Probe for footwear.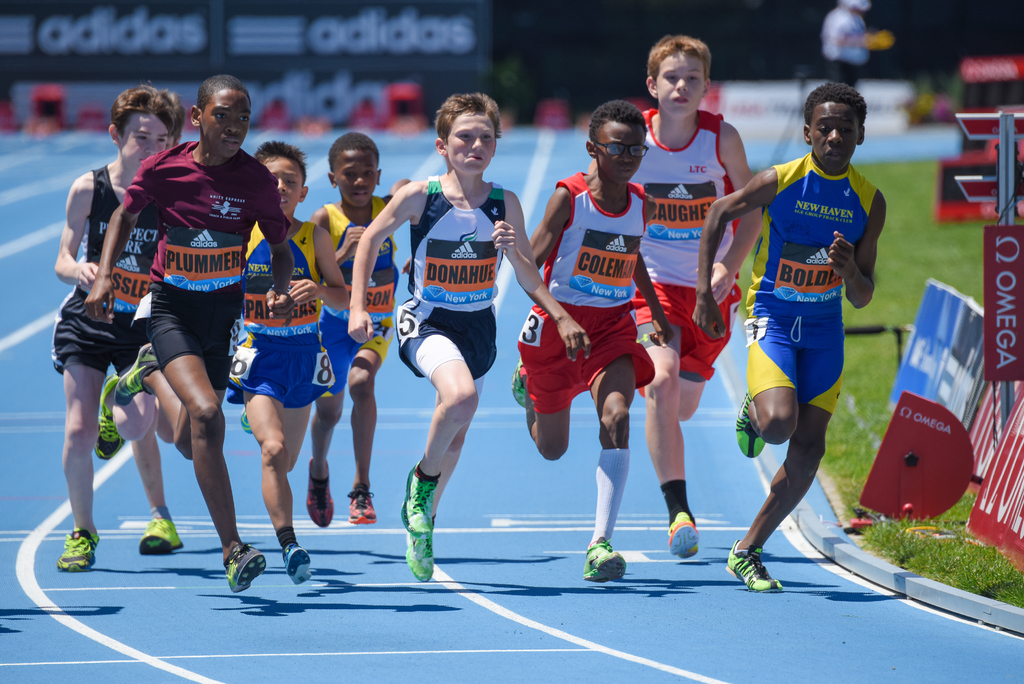
Probe result: <box>92,376,125,463</box>.
